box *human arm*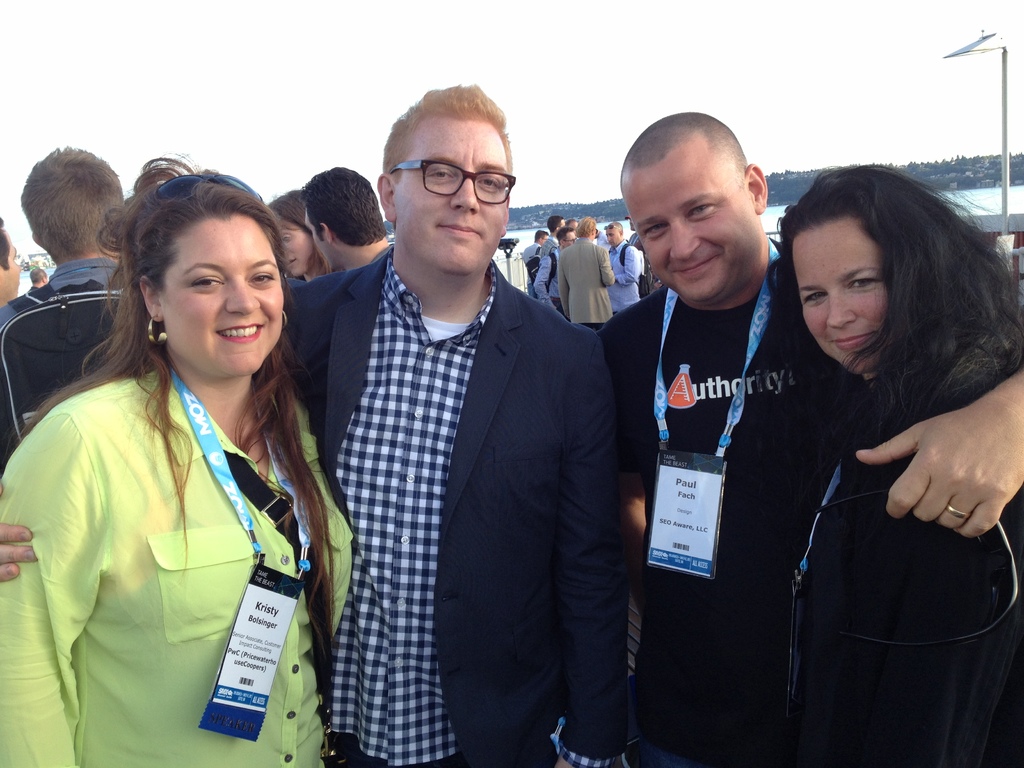
bbox=(850, 360, 1023, 540)
